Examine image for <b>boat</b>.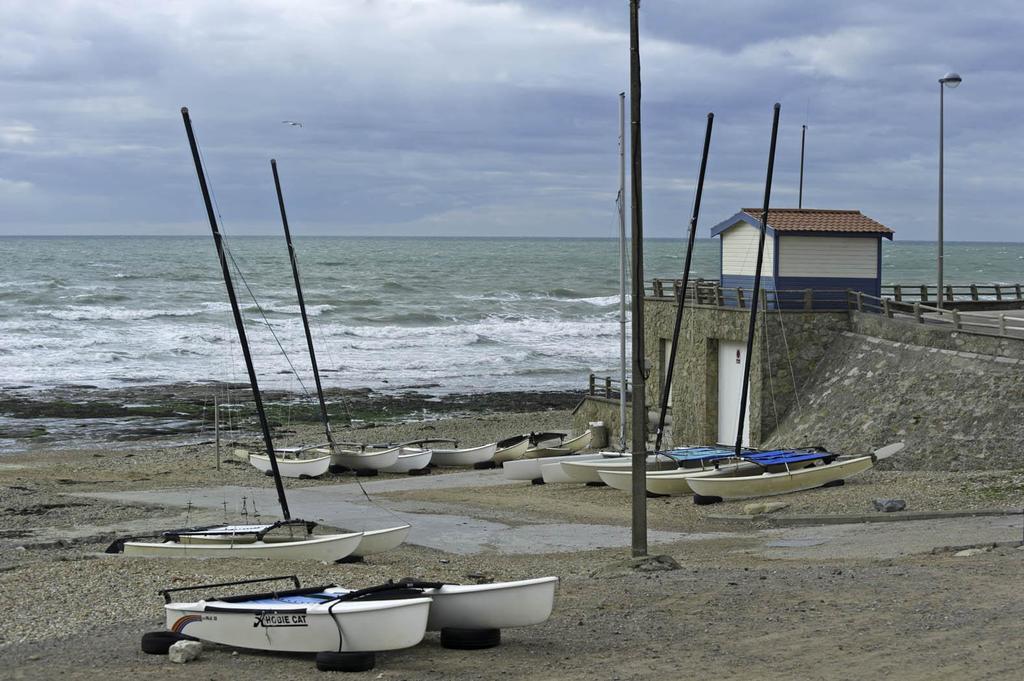
Examination result: pyautogui.locateOnScreen(165, 576, 470, 656).
